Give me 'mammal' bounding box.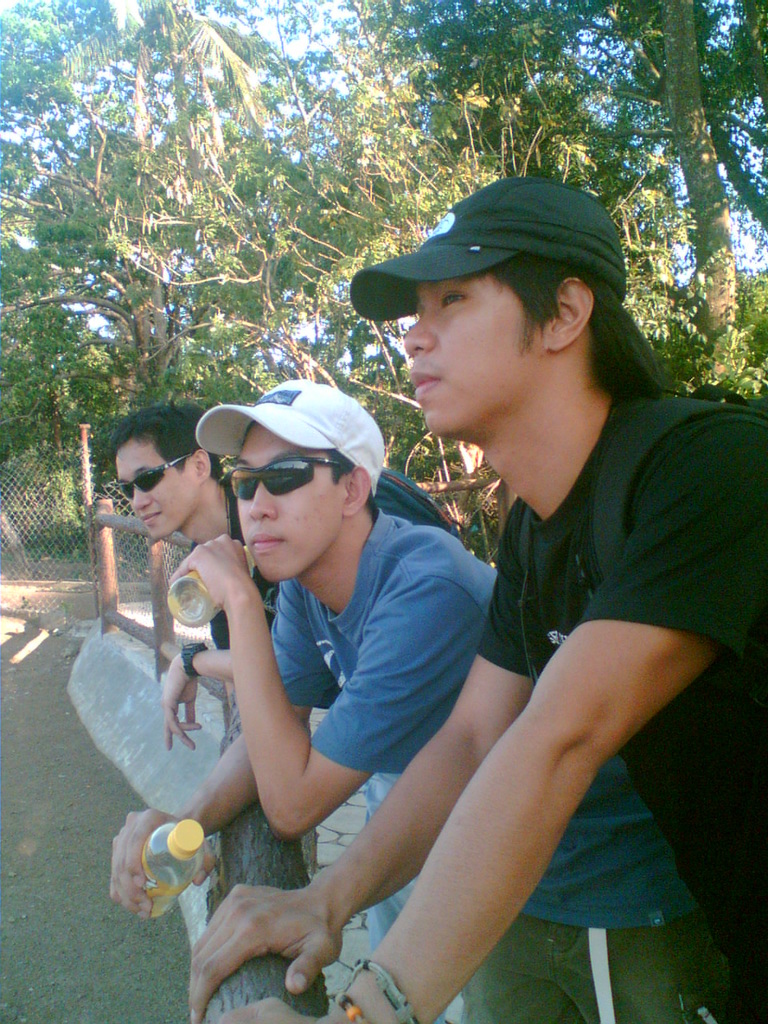
102/376/691/1023.
